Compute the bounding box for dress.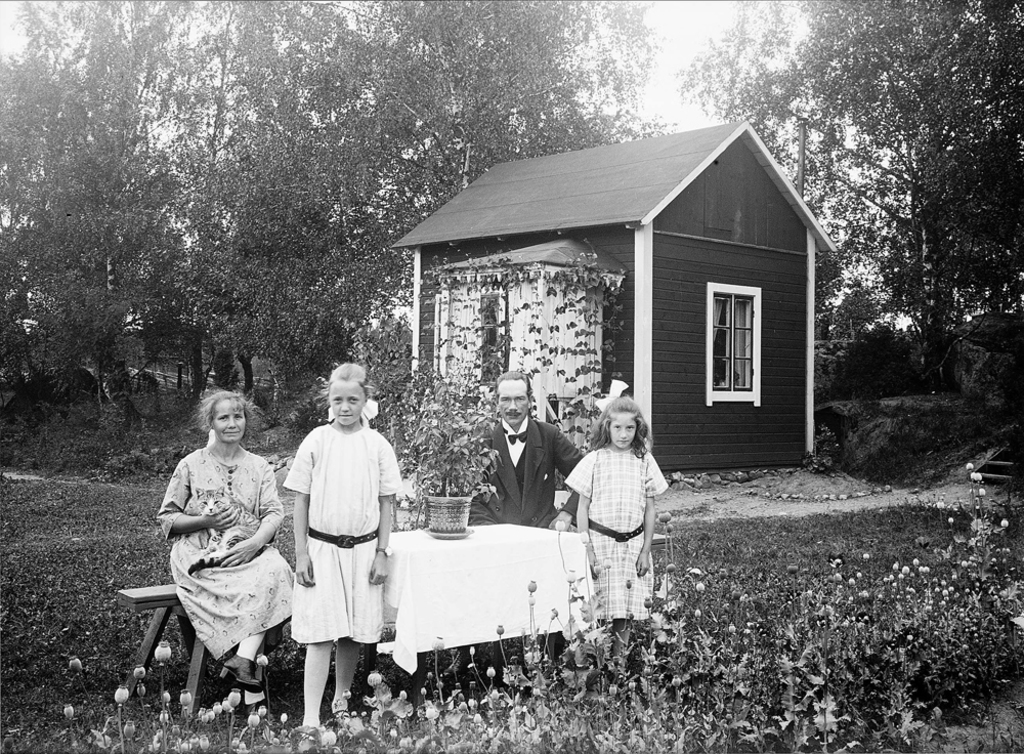
bbox=(155, 446, 292, 651).
